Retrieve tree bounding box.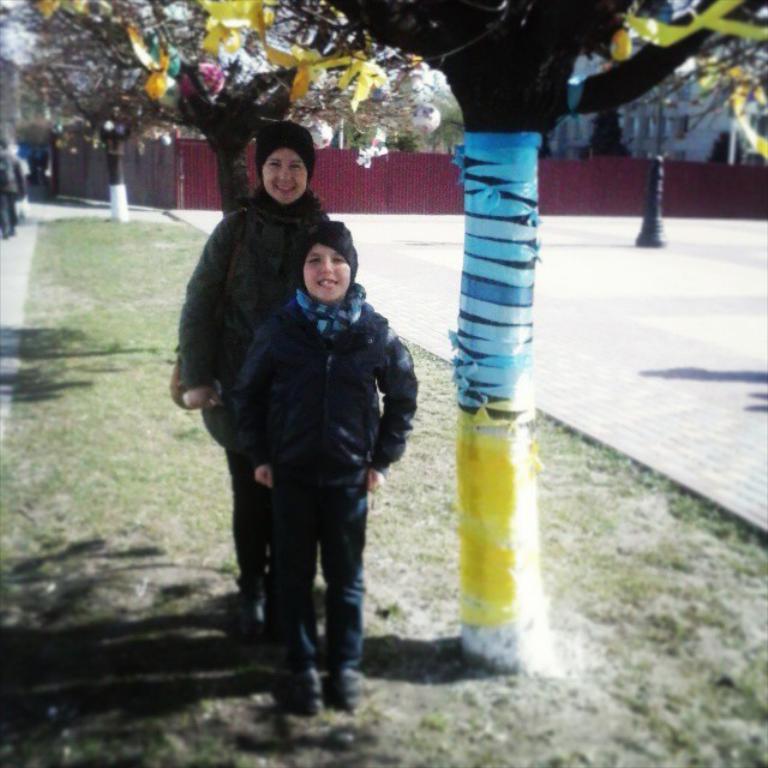
Bounding box: (24,6,150,188).
